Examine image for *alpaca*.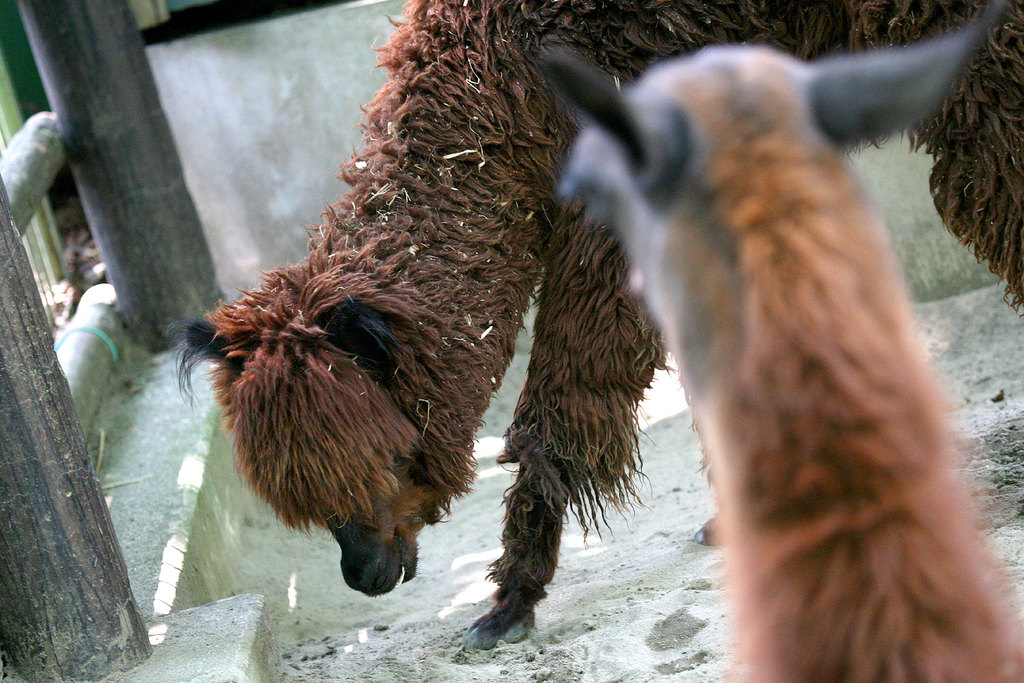
Examination result: left=535, top=0, right=1023, bottom=682.
